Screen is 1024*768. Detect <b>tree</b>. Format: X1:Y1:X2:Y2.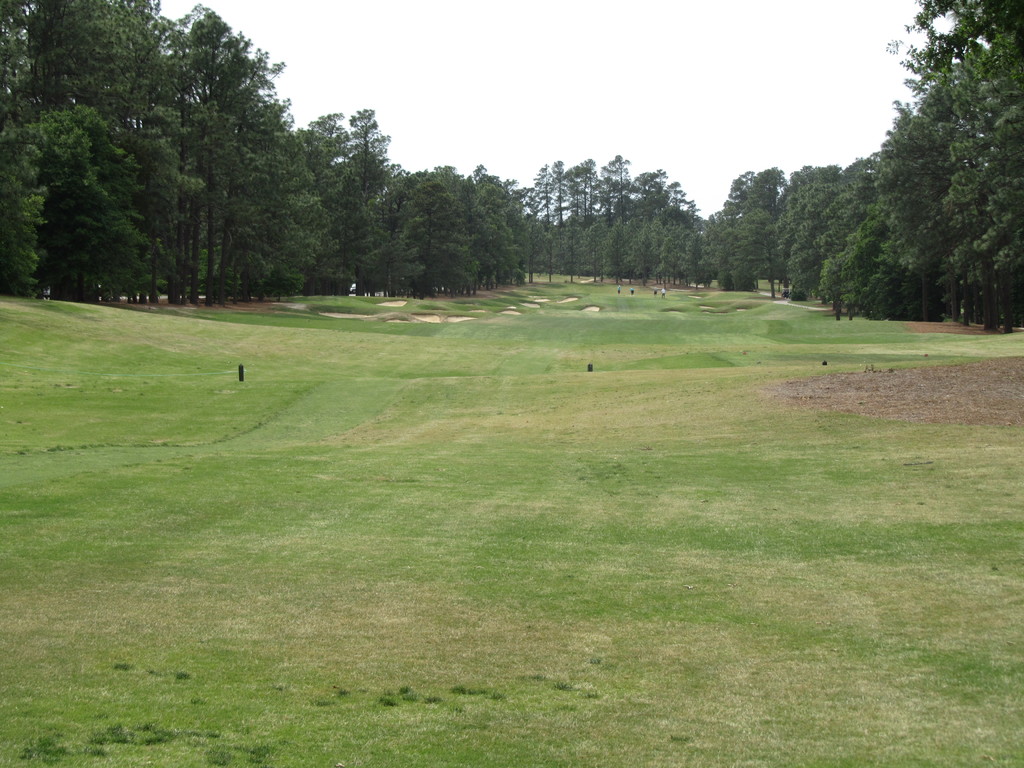
709:207:724:276.
